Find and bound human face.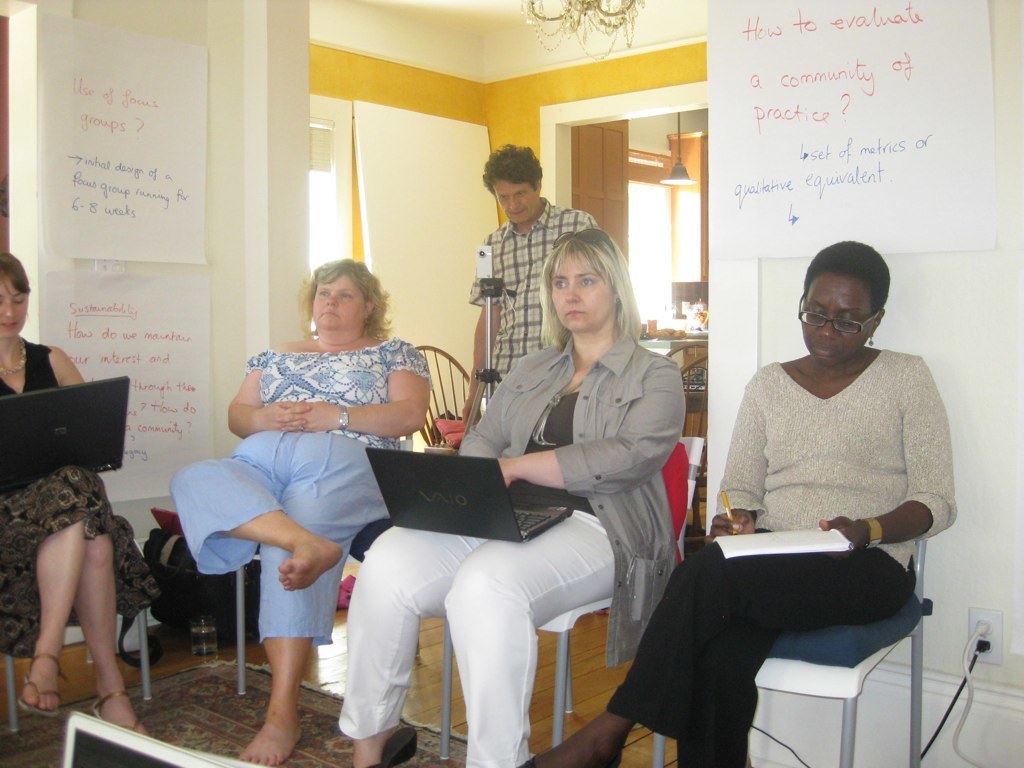
Bound: {"left": 556, "top": 254, "right": 617, "bottom": 335}.
